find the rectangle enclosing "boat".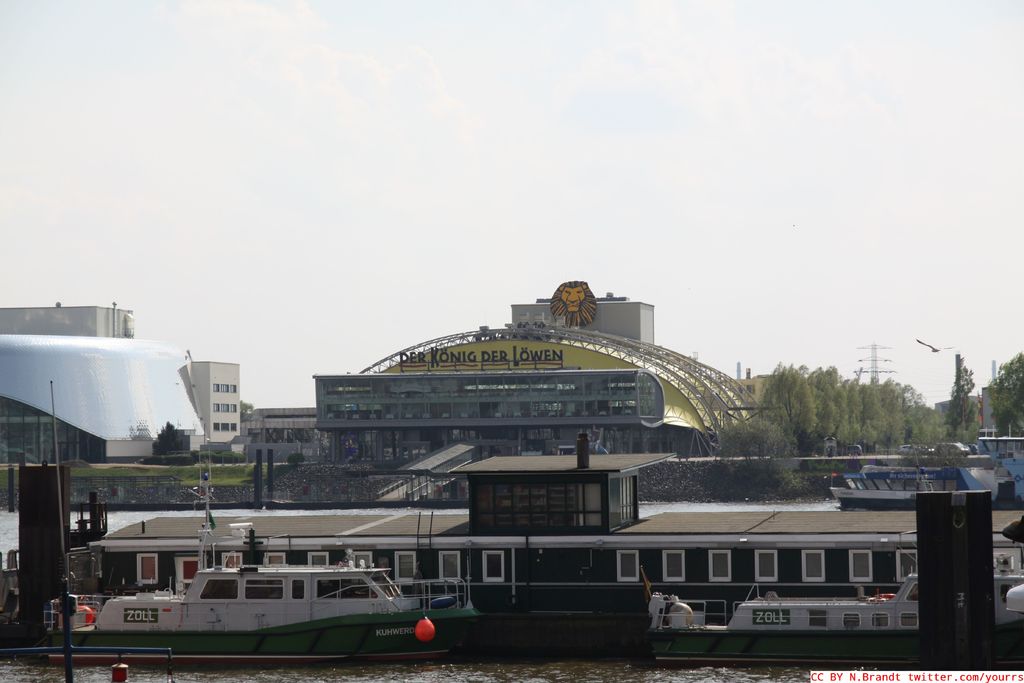
[645,582,1023,667].
